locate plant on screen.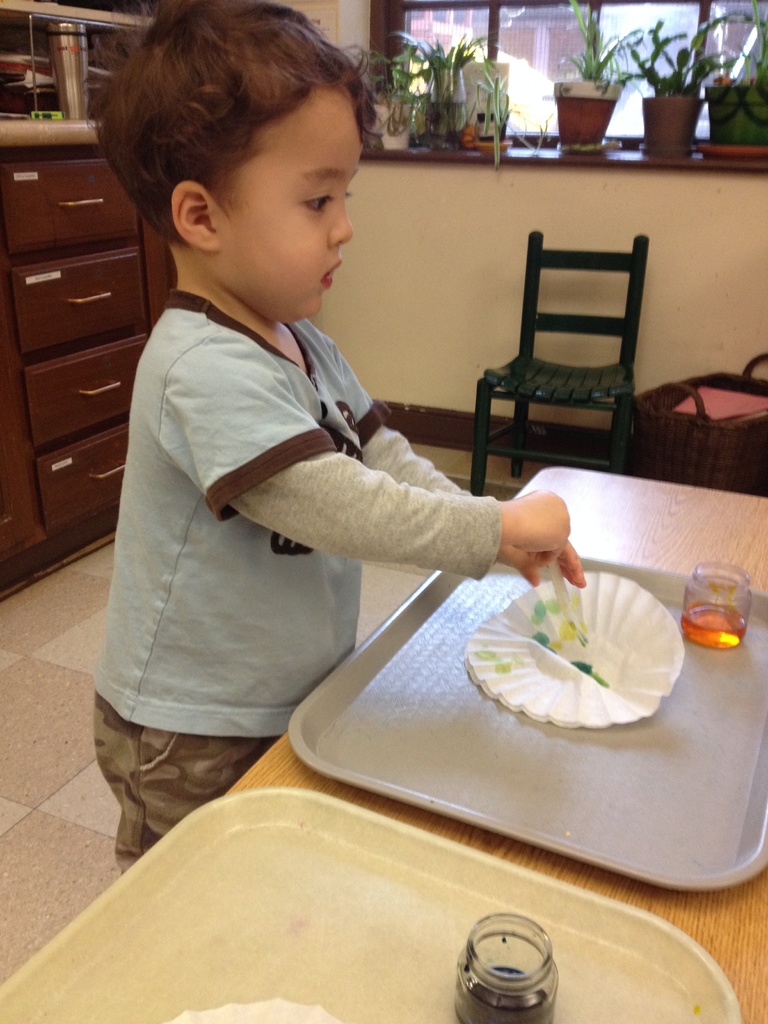
On screen at detection(465, 65, 527, 160).
